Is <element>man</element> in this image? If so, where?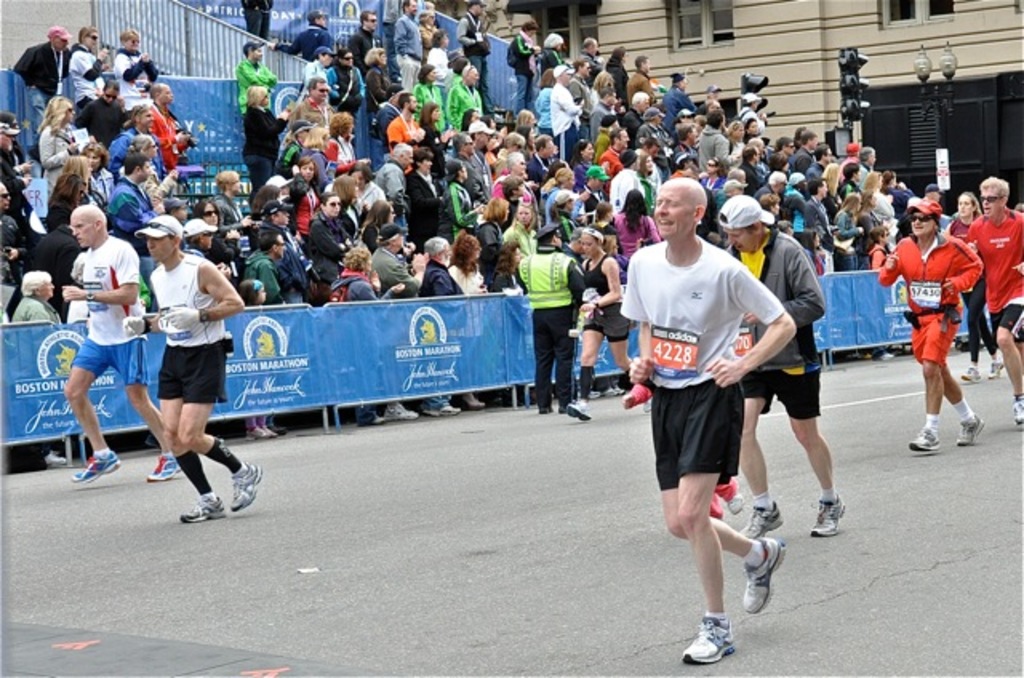
Yes, at pyautogui.locateOnScreen(453, 131, 488, 206).
